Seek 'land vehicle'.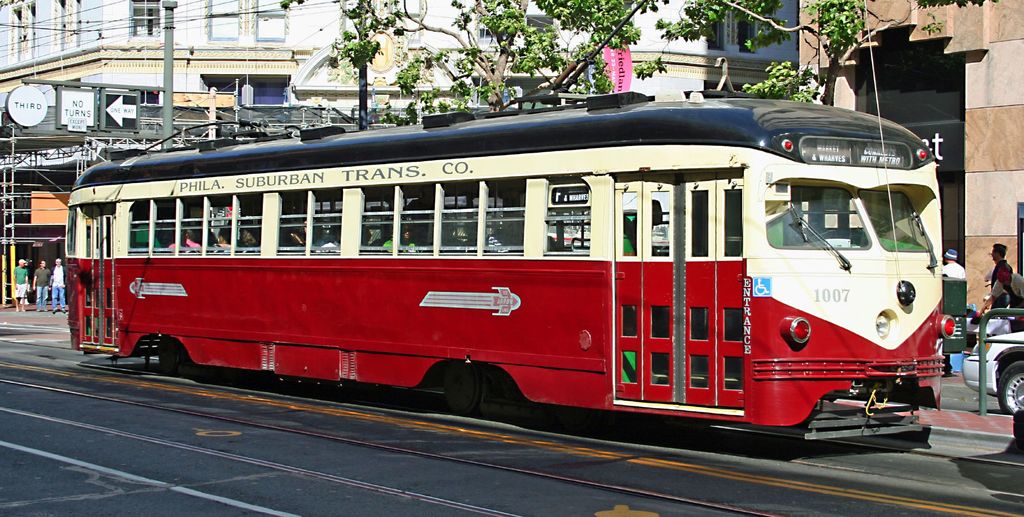
<box>958,324,1023,413</box>.
